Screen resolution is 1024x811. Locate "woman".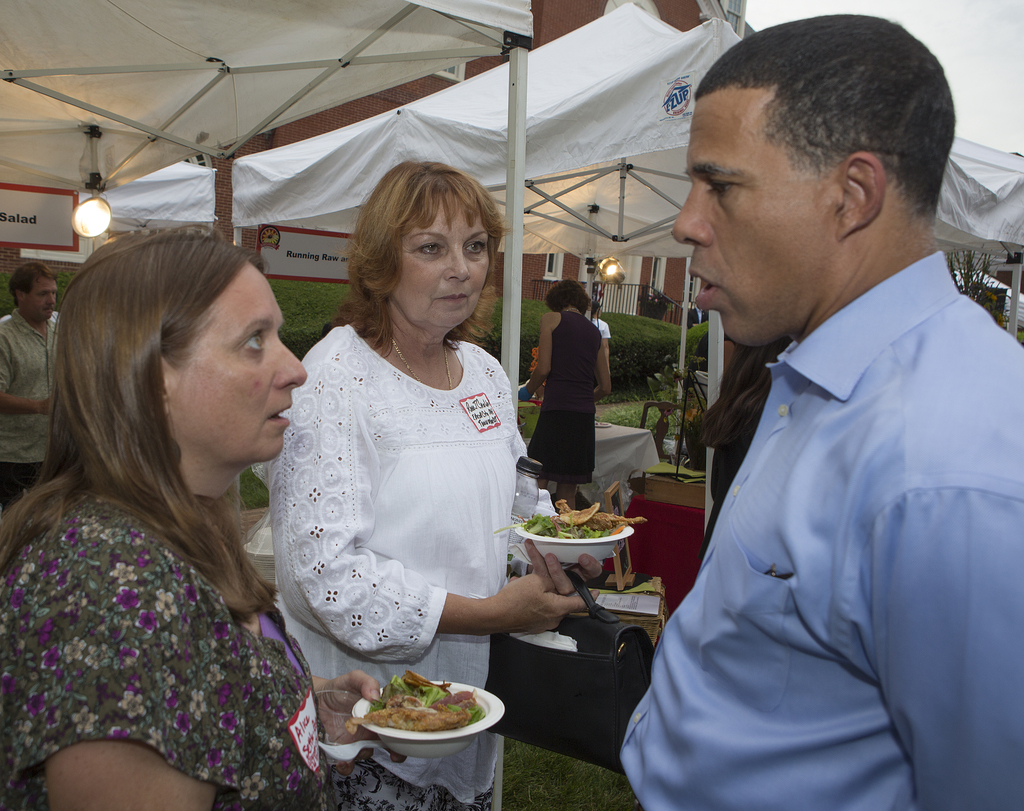
BBox(685, 347, 809, 548).
